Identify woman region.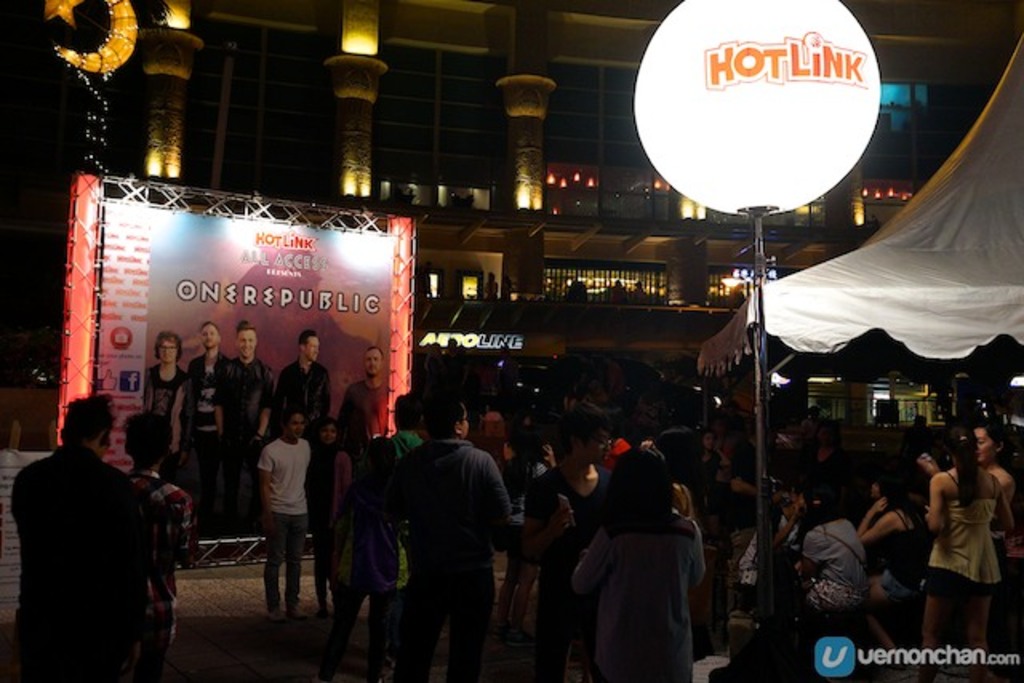
Region: BBox(506, 432, 558, 646).
